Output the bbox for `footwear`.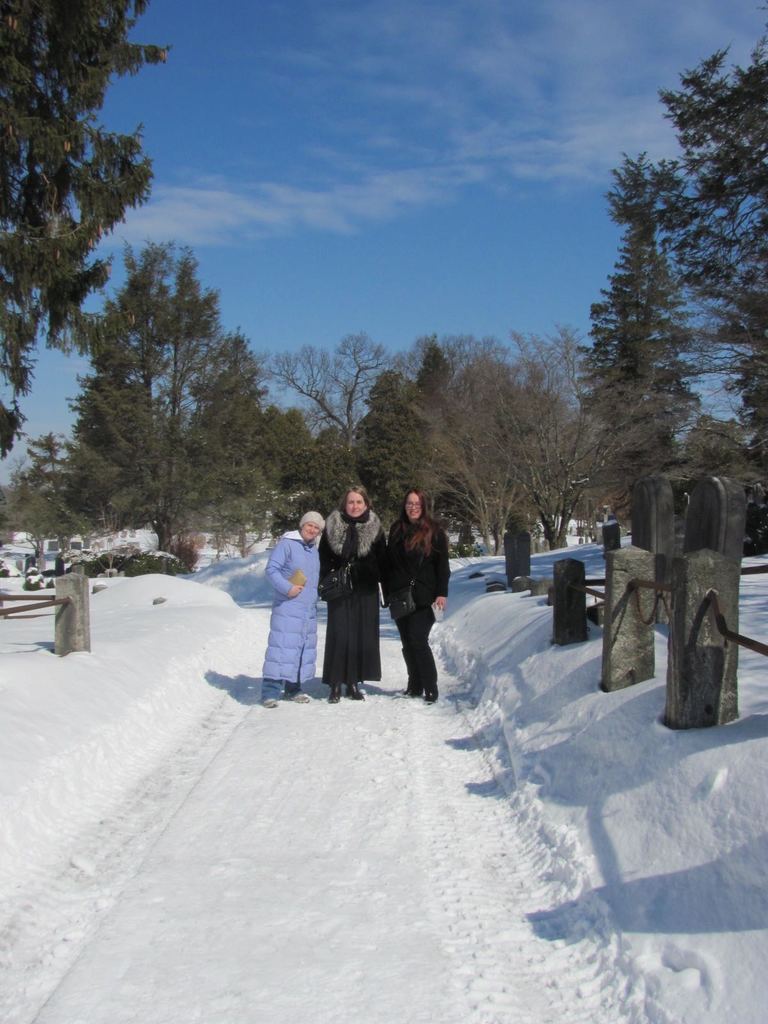
Rect(292, 691, 305, 708).
